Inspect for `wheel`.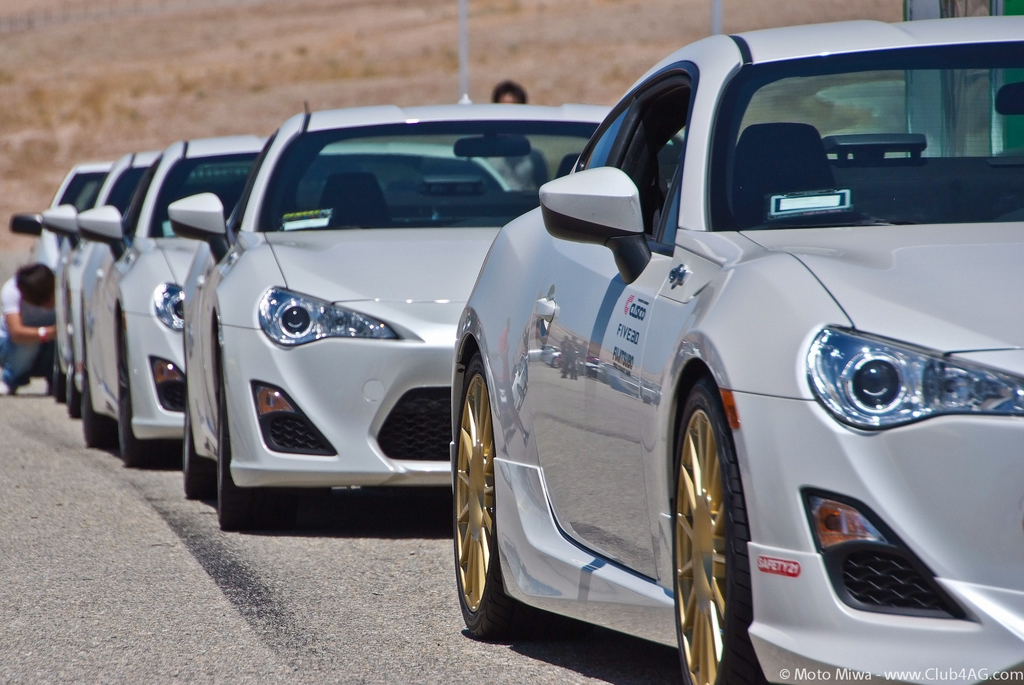
Inspection: box(50, 339, 63, 400).
